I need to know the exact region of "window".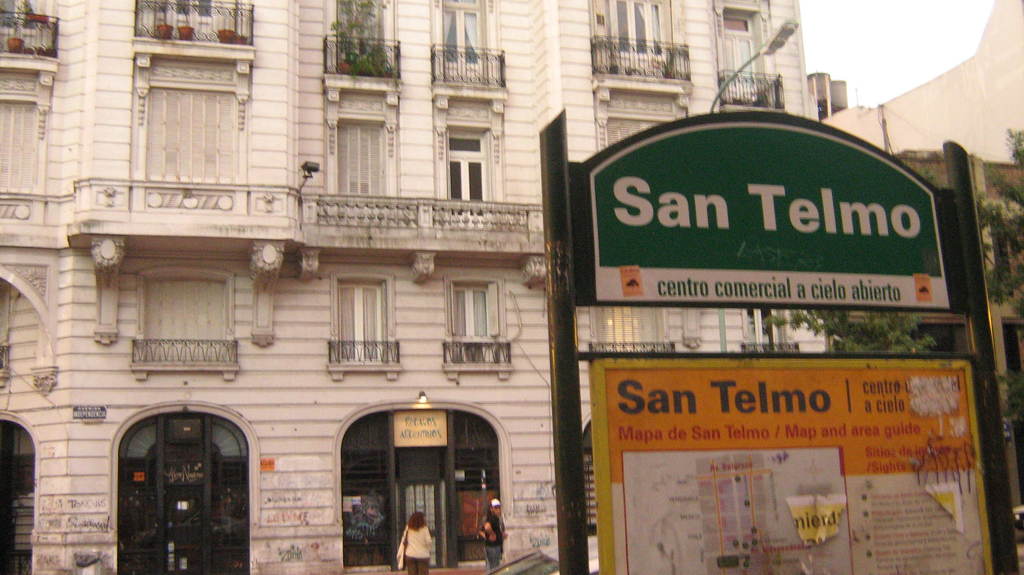
Region: (left=436, top=106, right=504, bottom=199).
